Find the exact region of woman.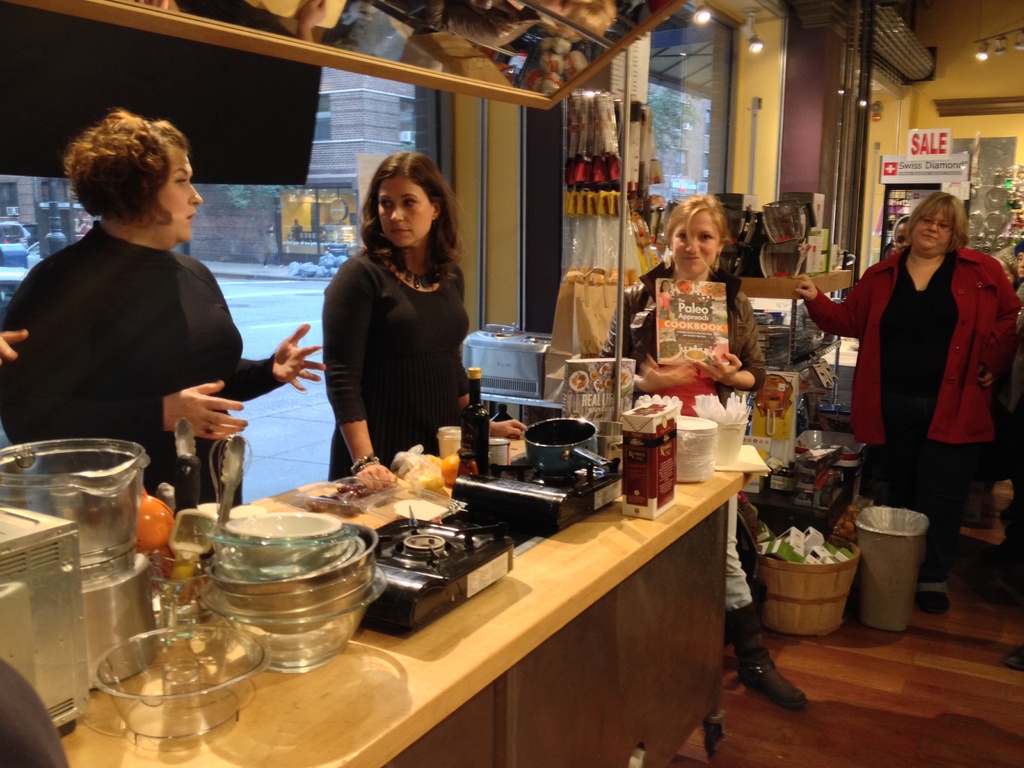
Exact region: (left=306, top=158, right=472, bottom=487).
